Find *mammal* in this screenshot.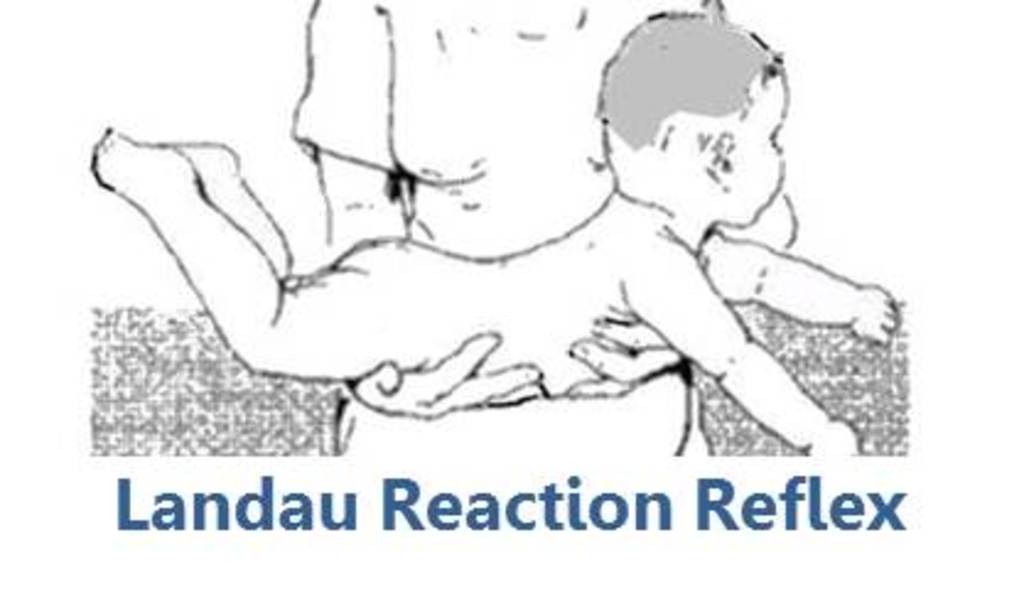
The bounding box for *mammal* is select_region(287, 0, 712, 464).
